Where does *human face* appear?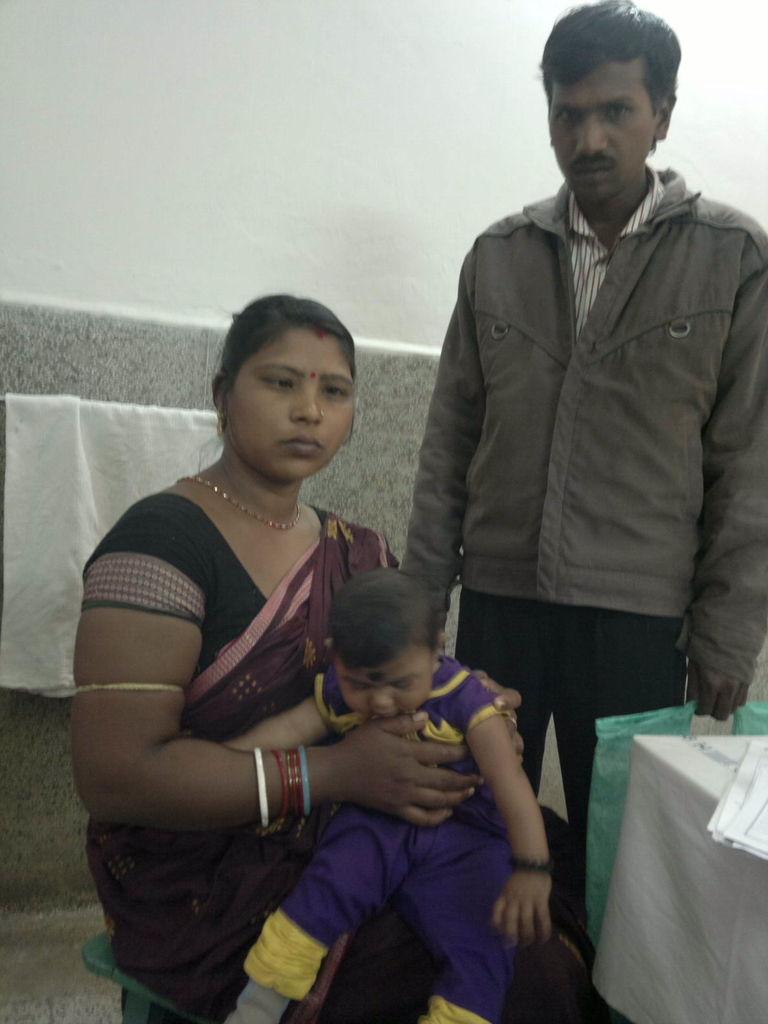
Appears at [x1=329, y1=659, x2=431, y2=708].
